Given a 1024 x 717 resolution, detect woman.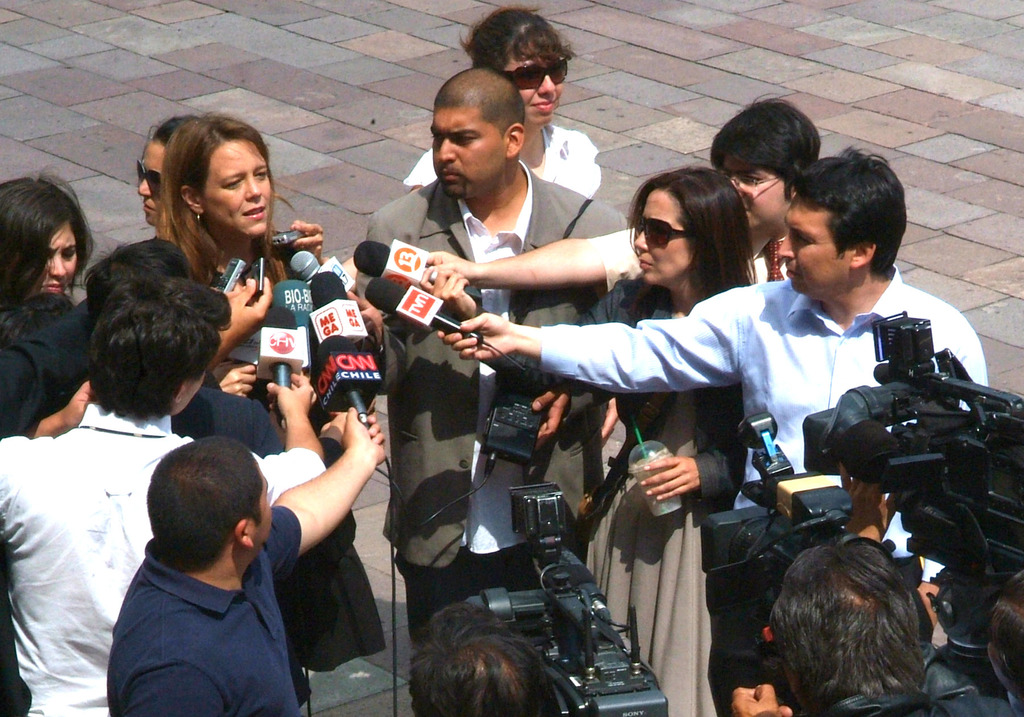
region(108, 127, 335, 429).
